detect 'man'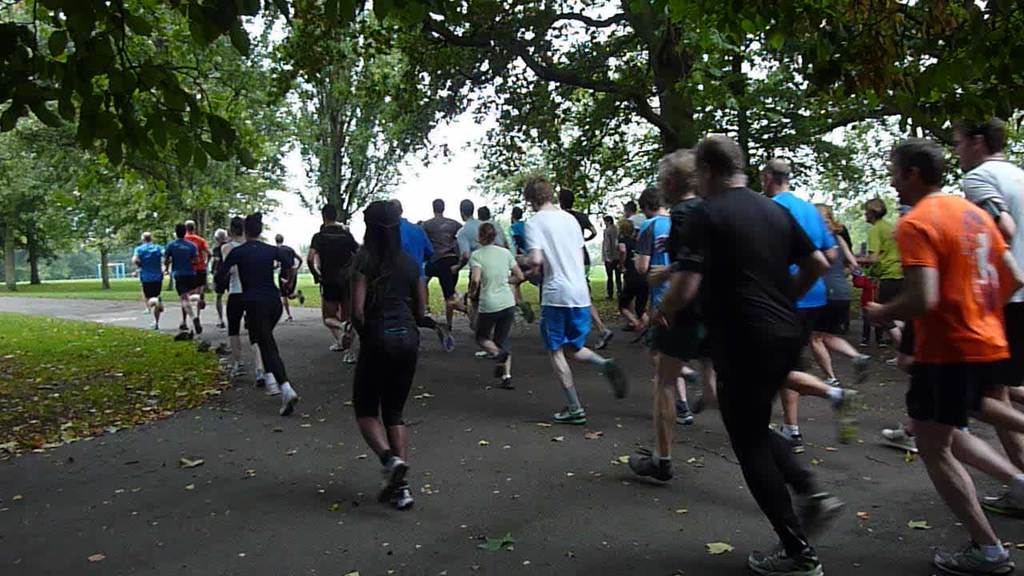
414/193/464/342
